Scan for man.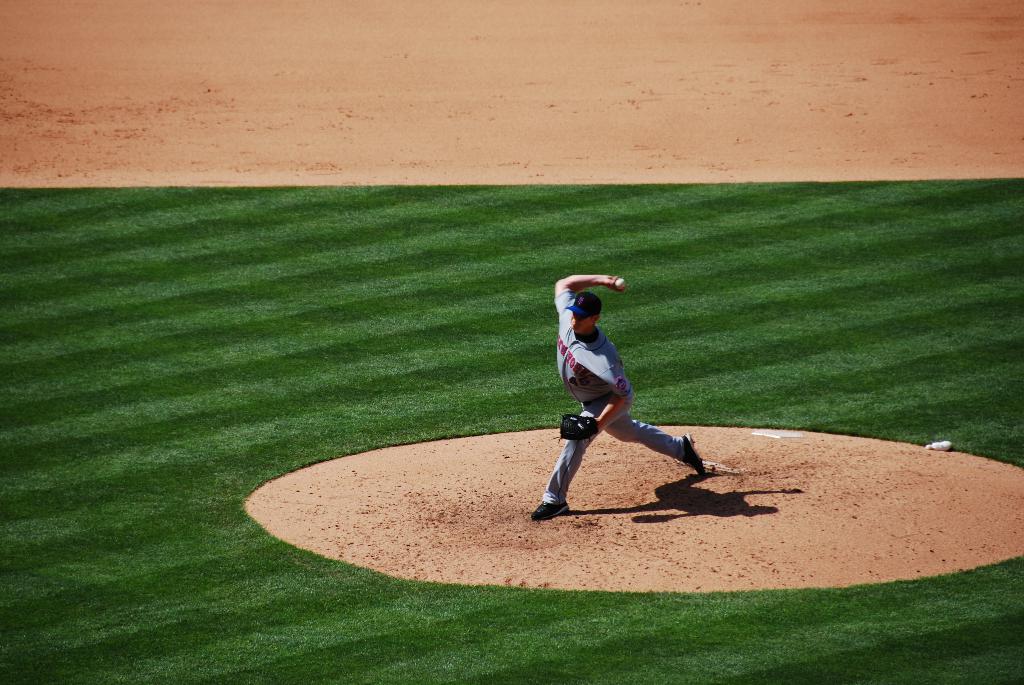
Scan result: [525,267,708,526].
